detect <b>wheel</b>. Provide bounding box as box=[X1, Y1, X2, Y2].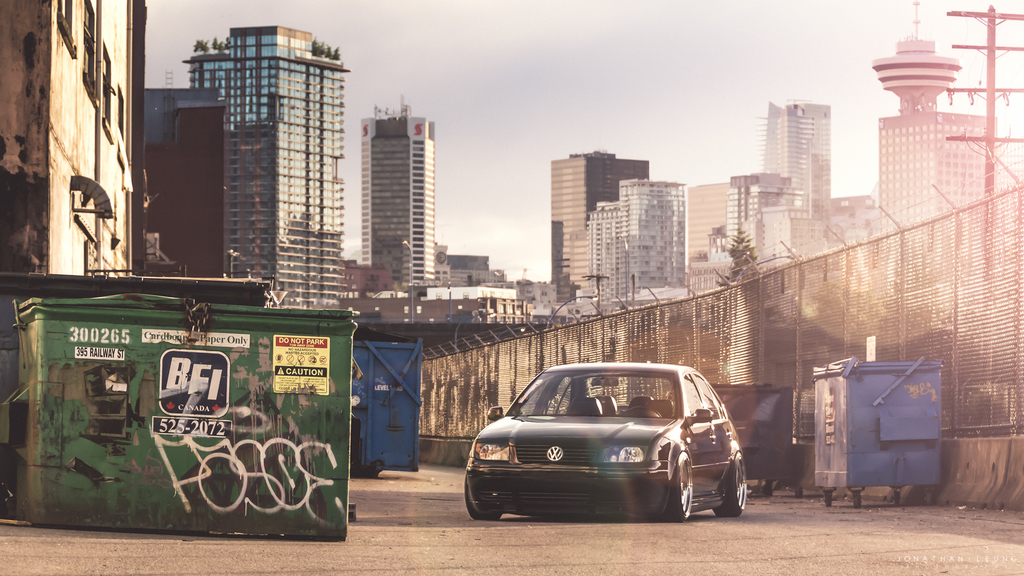
box=[717, 451, 746, 516].
